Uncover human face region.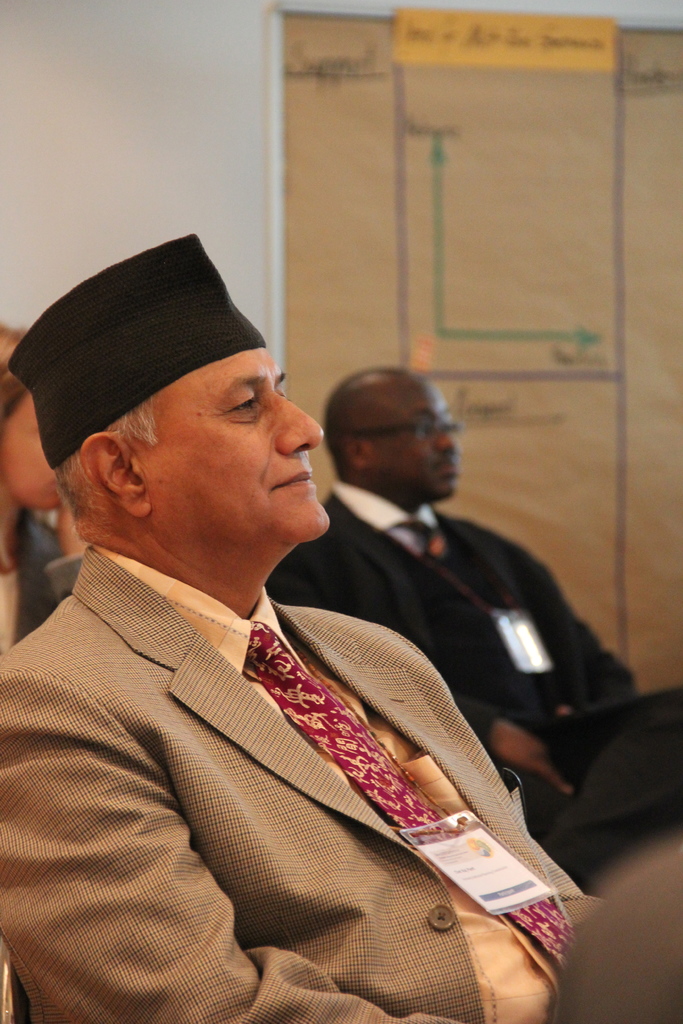
Uncovered: 146:348:328:541.
